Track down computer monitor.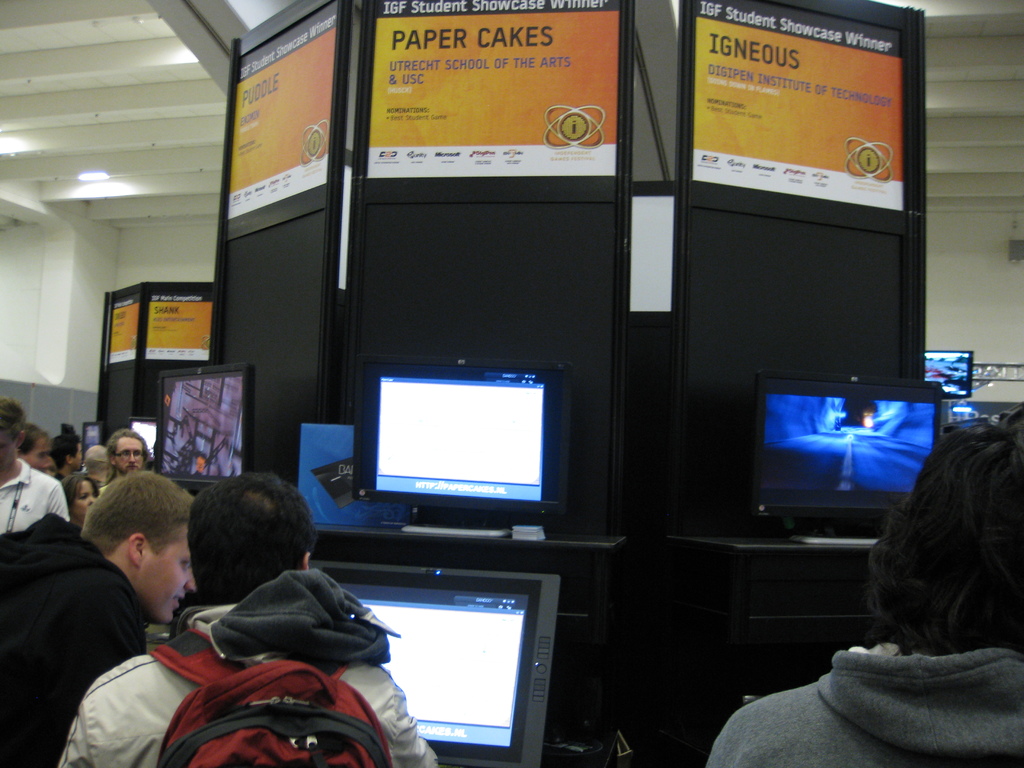
Tracked to (x1=923, y1=347, x2=977, y2=400).
